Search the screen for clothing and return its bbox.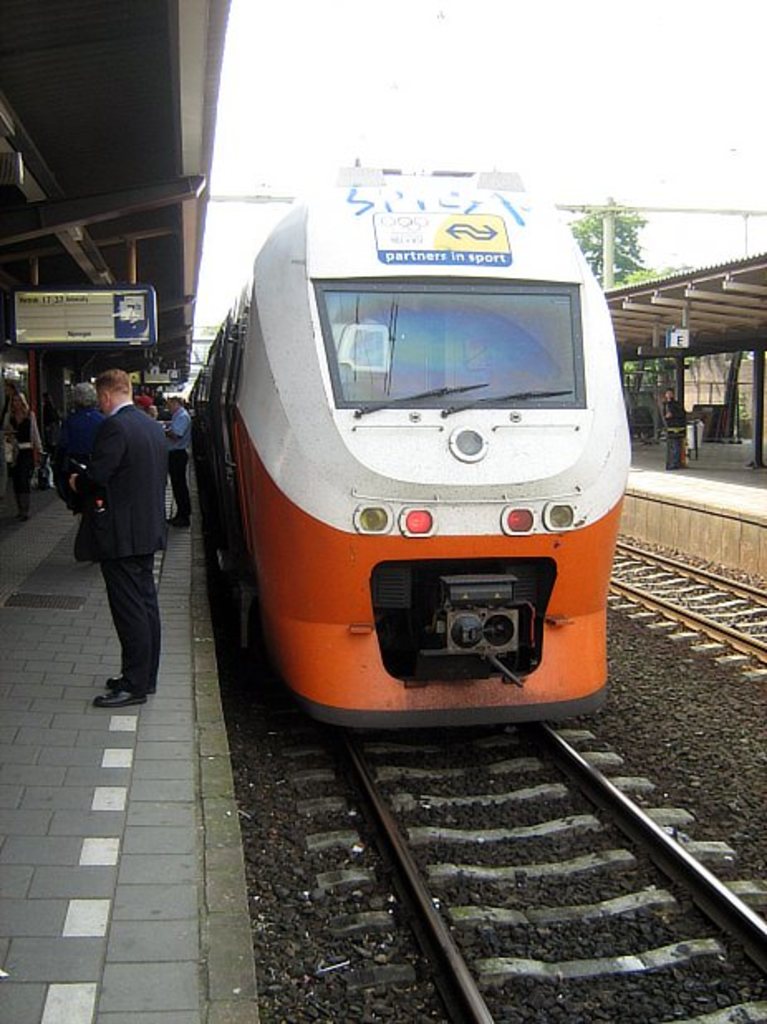
Found: (x1=83, y1=399, x2=167, y2=696).
